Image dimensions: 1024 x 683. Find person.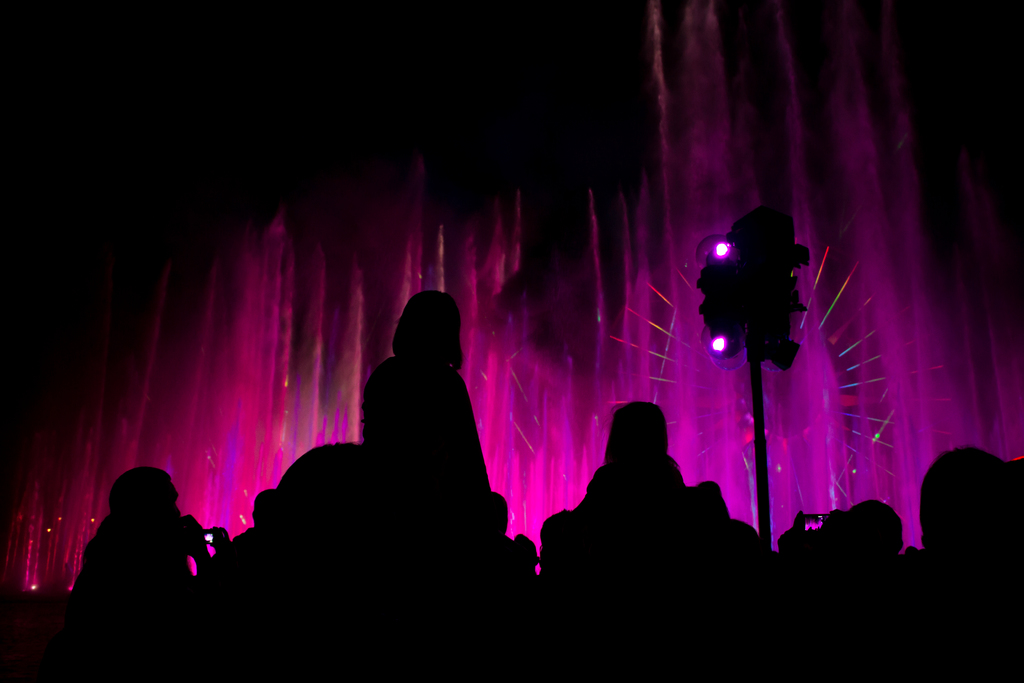
(x1=540, y1=398, x2=758, y2=682).
